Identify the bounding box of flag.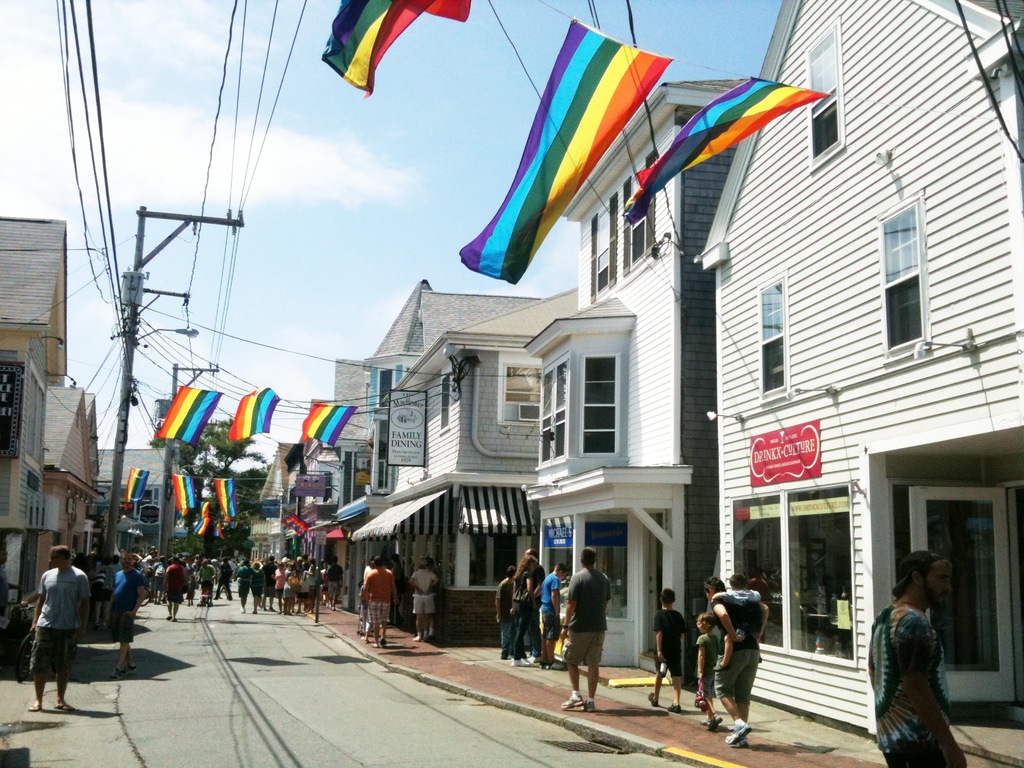
151, 388, 221, 442.
